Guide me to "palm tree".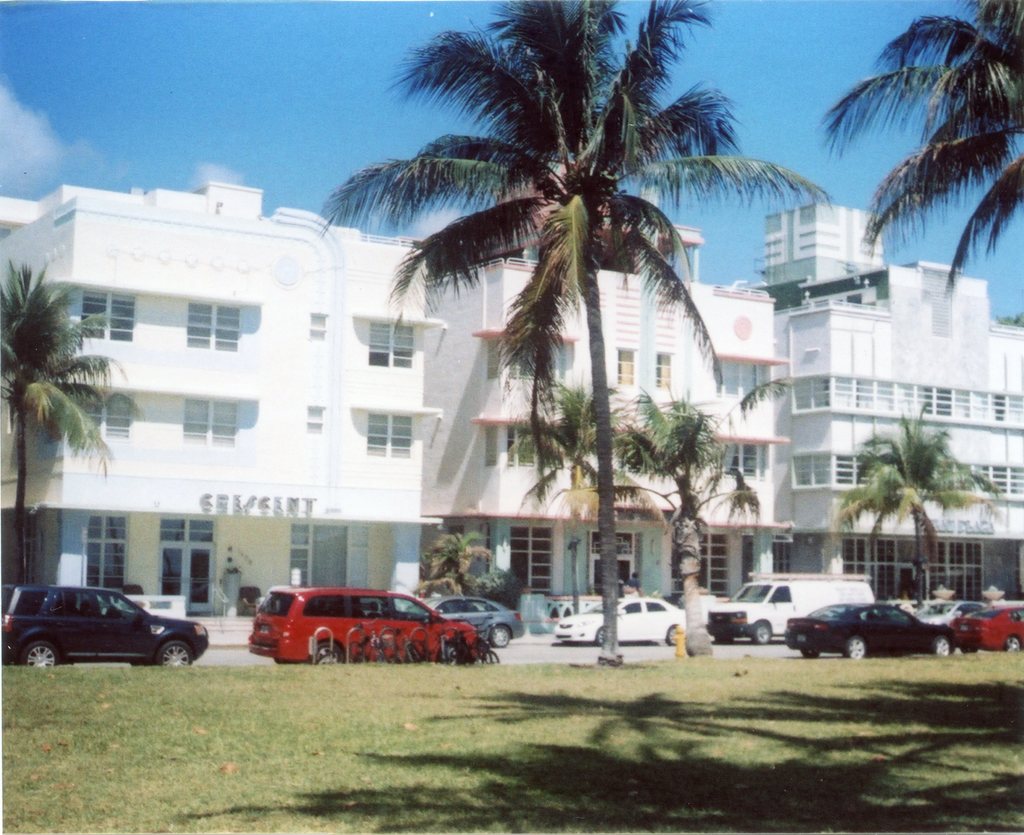
Guidance: Rect(420, 509, 481, 627).
